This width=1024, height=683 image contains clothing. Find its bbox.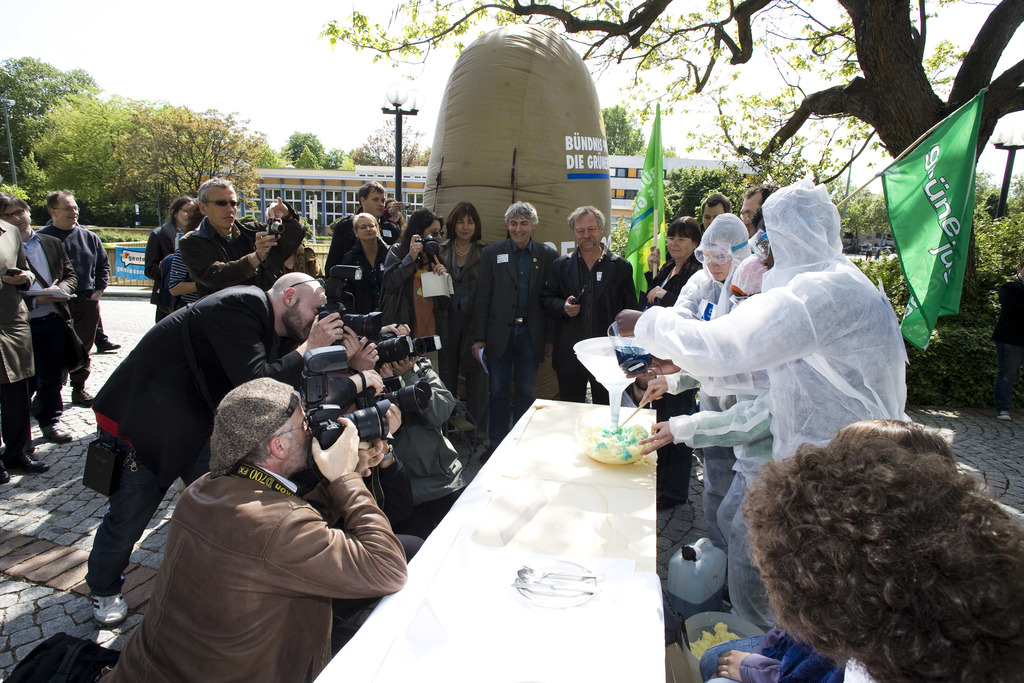
bbox=[30, 220, 111, 387].
